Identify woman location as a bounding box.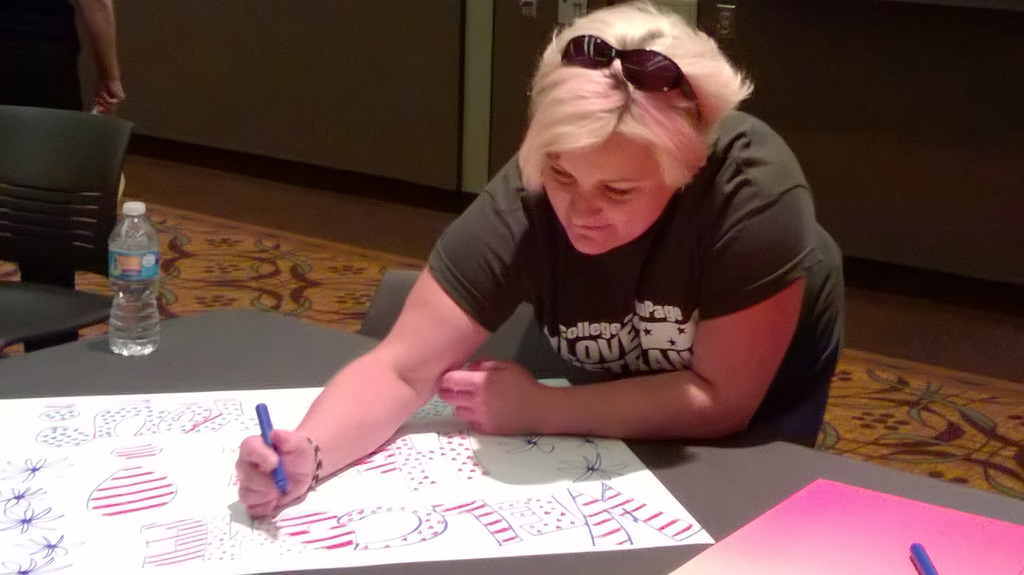
317 5 849 487.
